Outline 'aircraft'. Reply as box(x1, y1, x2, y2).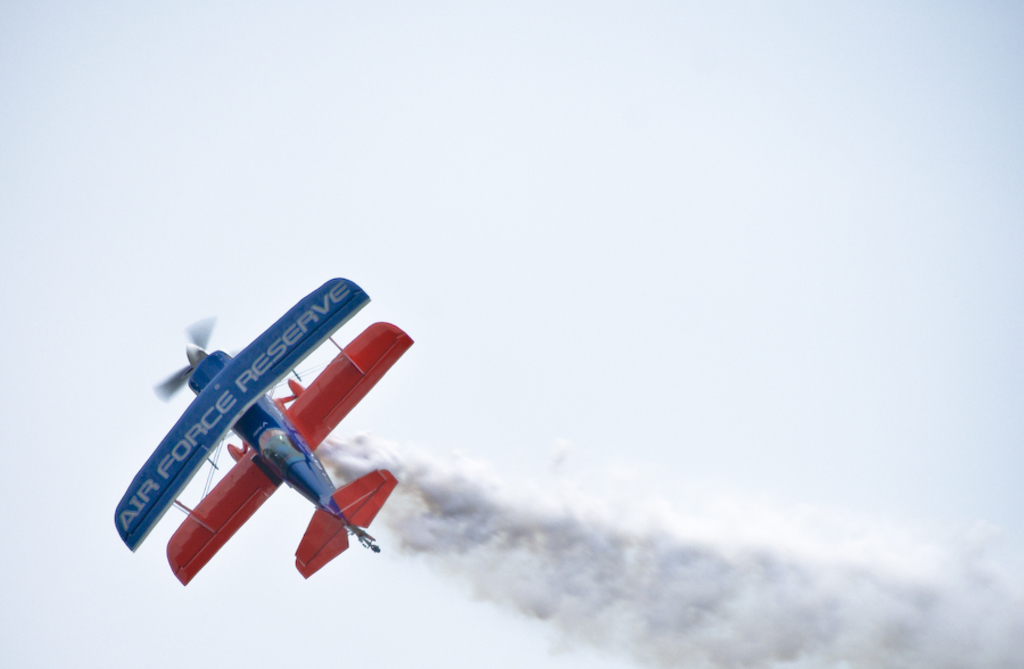
box(121, 265, 426, 613).
